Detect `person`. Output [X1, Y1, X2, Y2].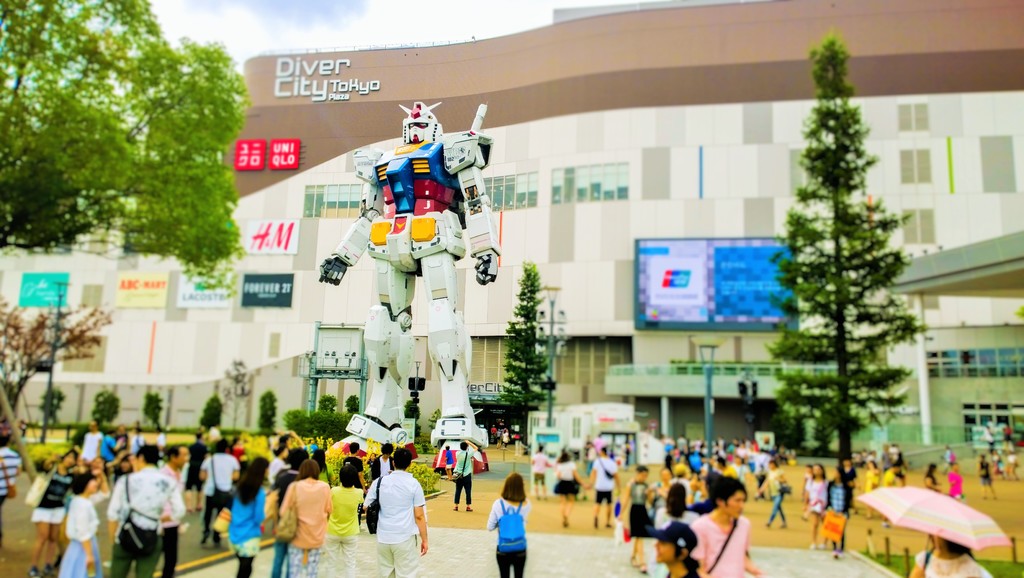
[19, 450, 88, 577].
